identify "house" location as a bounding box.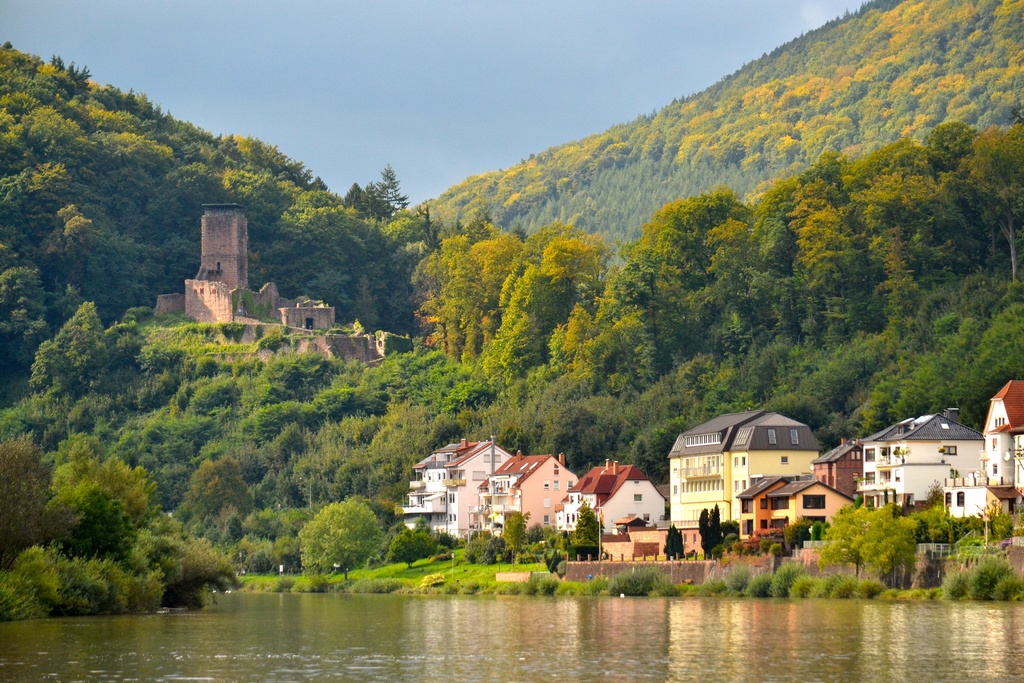
[left=153, top=206, right=245, bottom=333].
